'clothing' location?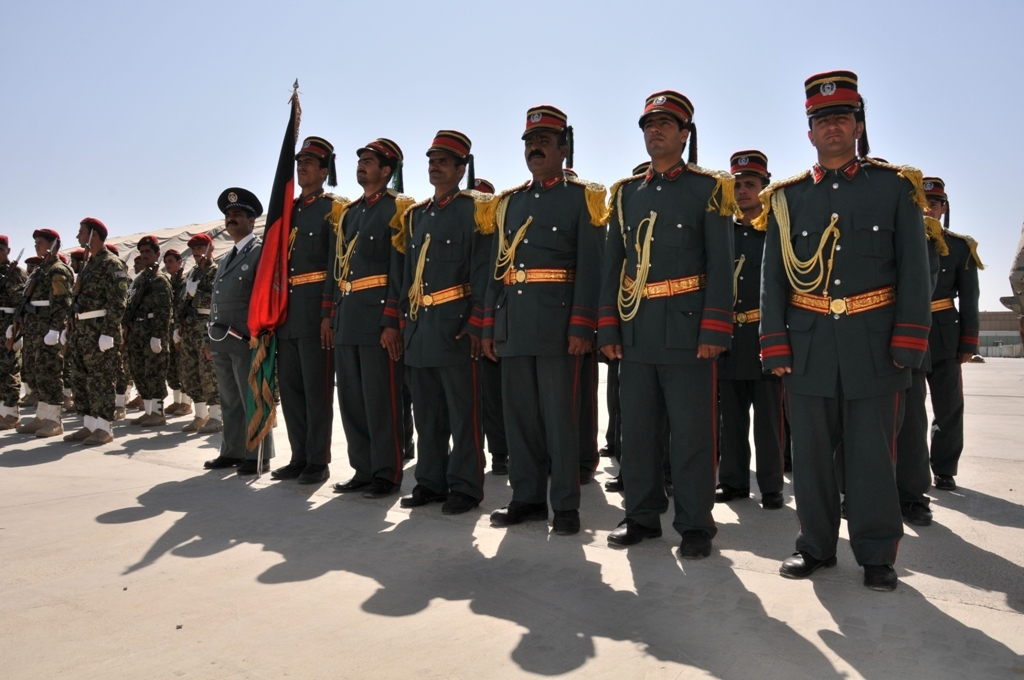
x1=66 y1=242 x2=128 y2=436
